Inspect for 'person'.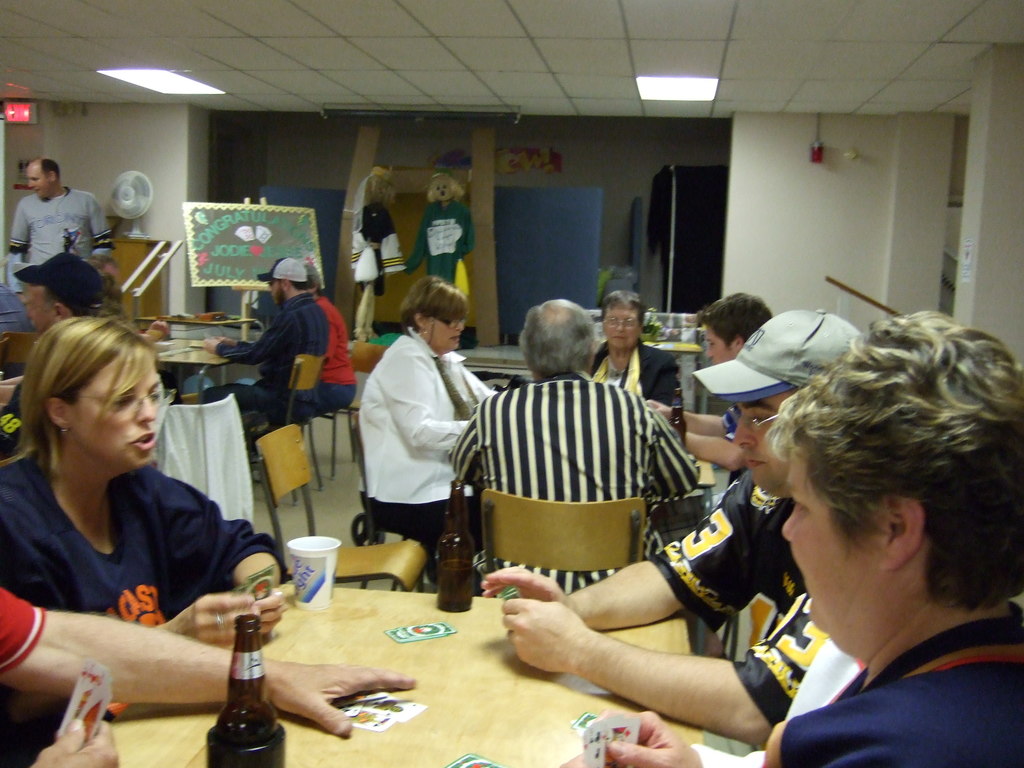
Inspection: bbox=[10, 163, 117, 303].
